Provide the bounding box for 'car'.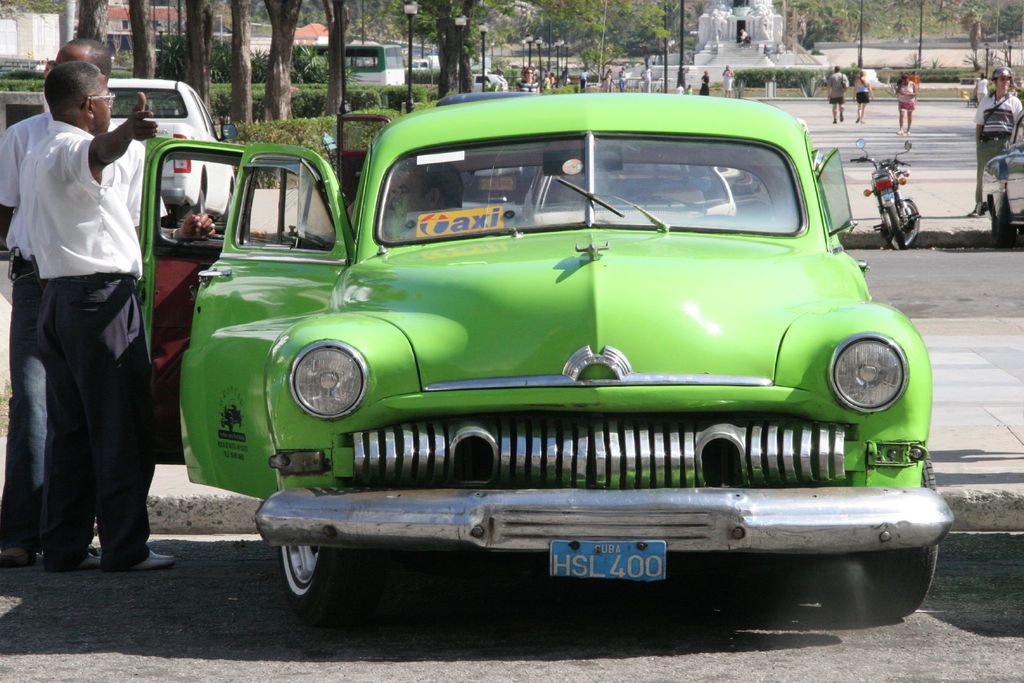
<box>125,81,952,650</box>.
